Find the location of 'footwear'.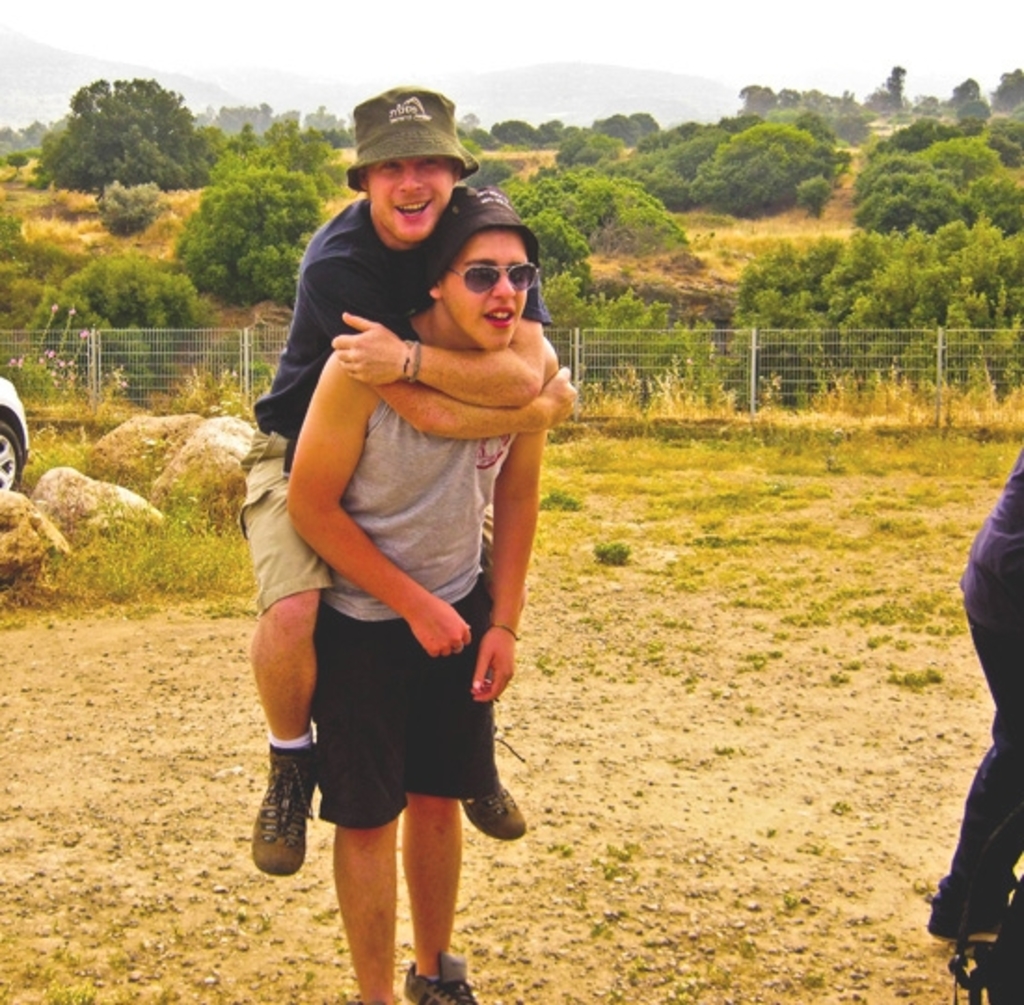
Location: x1=460 y1=778 x2=529 y2=839.
